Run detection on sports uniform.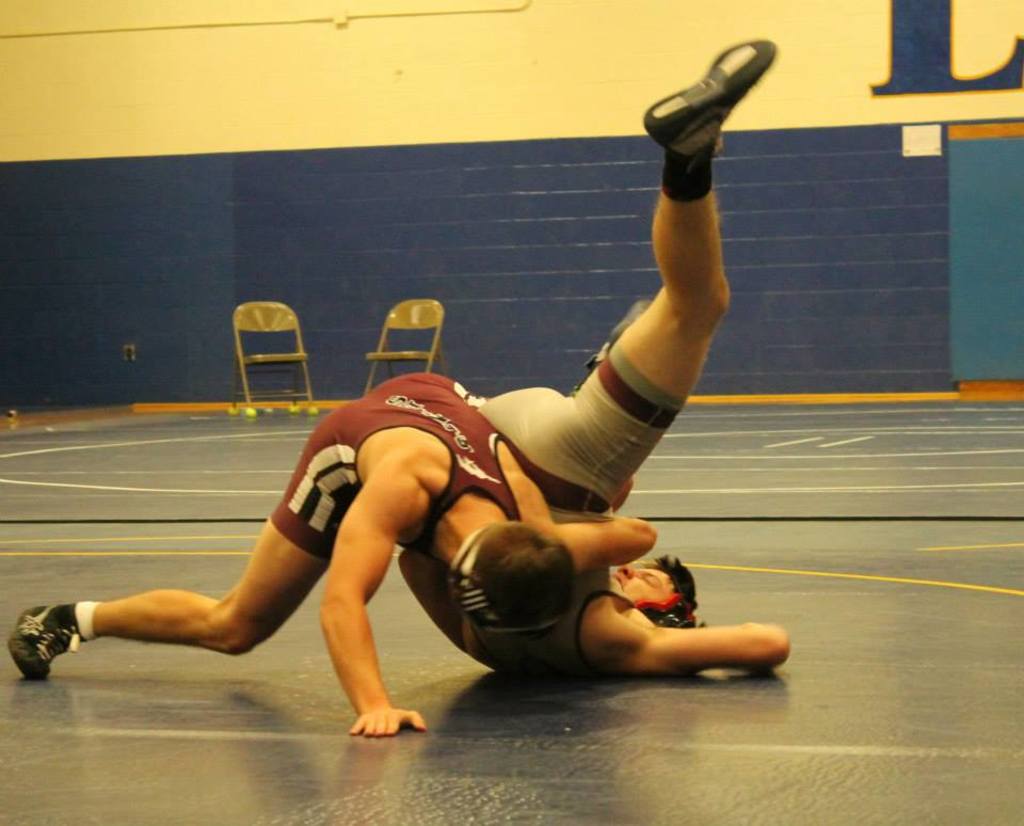
Result: [6,369,523,682].
